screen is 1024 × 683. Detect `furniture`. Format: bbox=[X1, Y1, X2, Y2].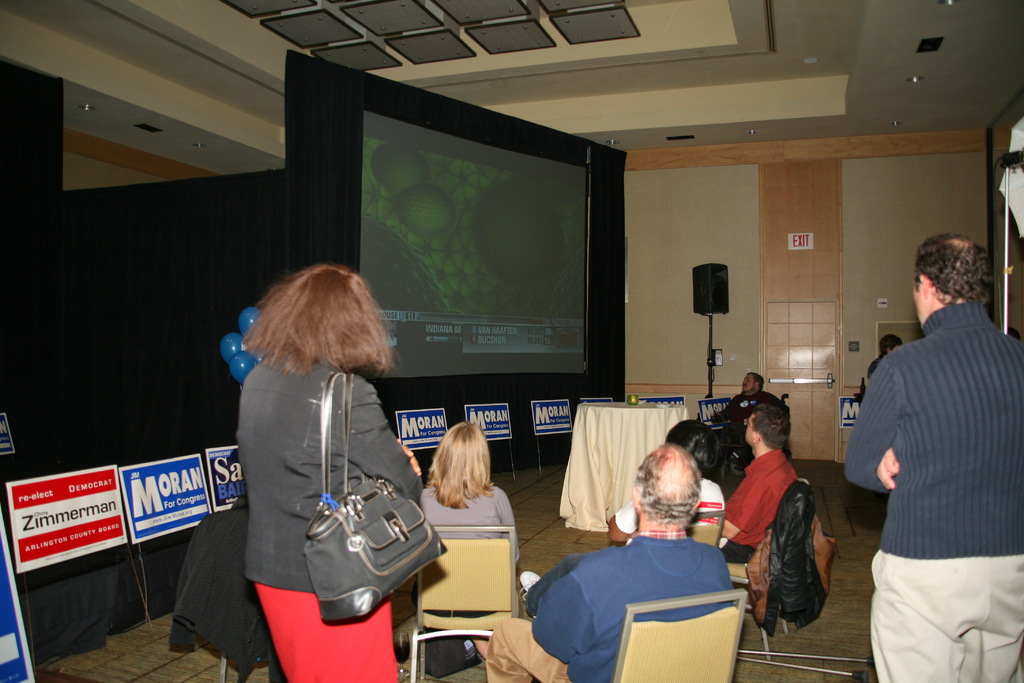
bbox=[411, 526, 519, 680].
